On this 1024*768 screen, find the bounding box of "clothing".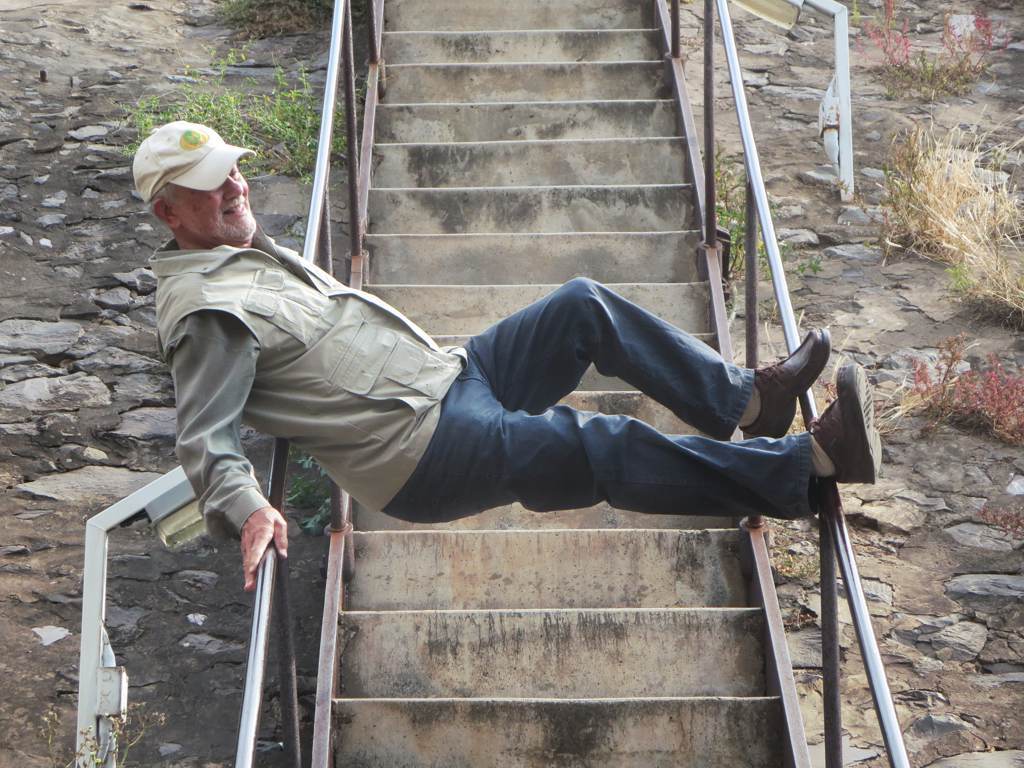
Bounding box: region(148, 184, 745, 567).
